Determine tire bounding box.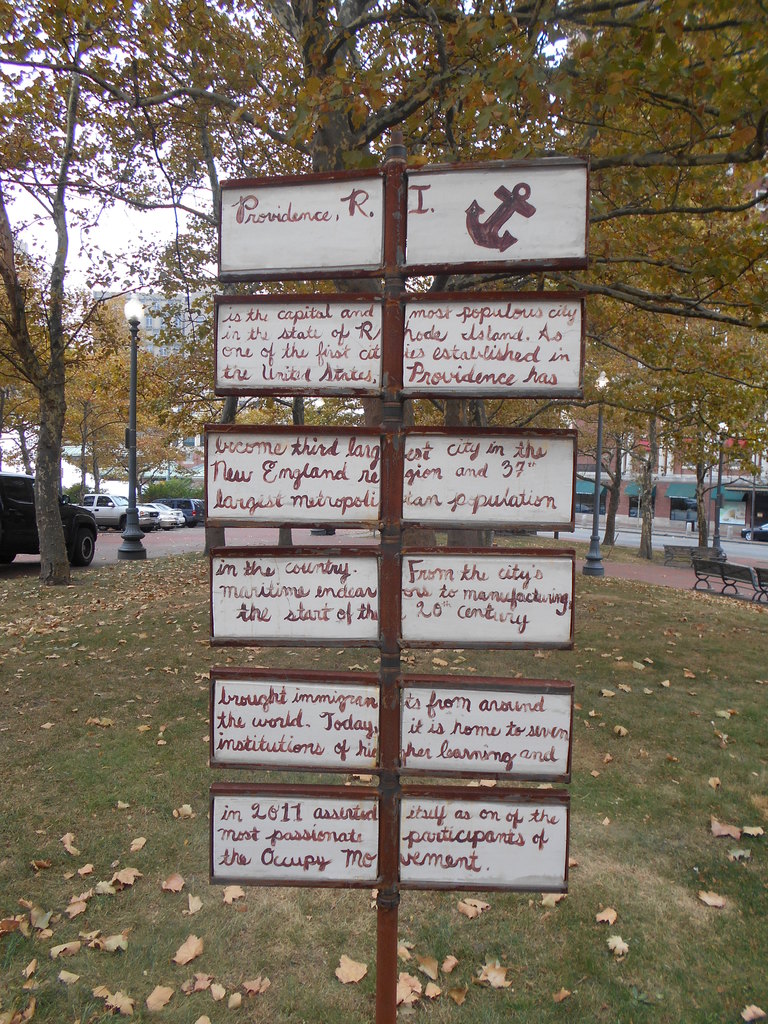
Determined: <region>0, 547, 17, 561</region>.
